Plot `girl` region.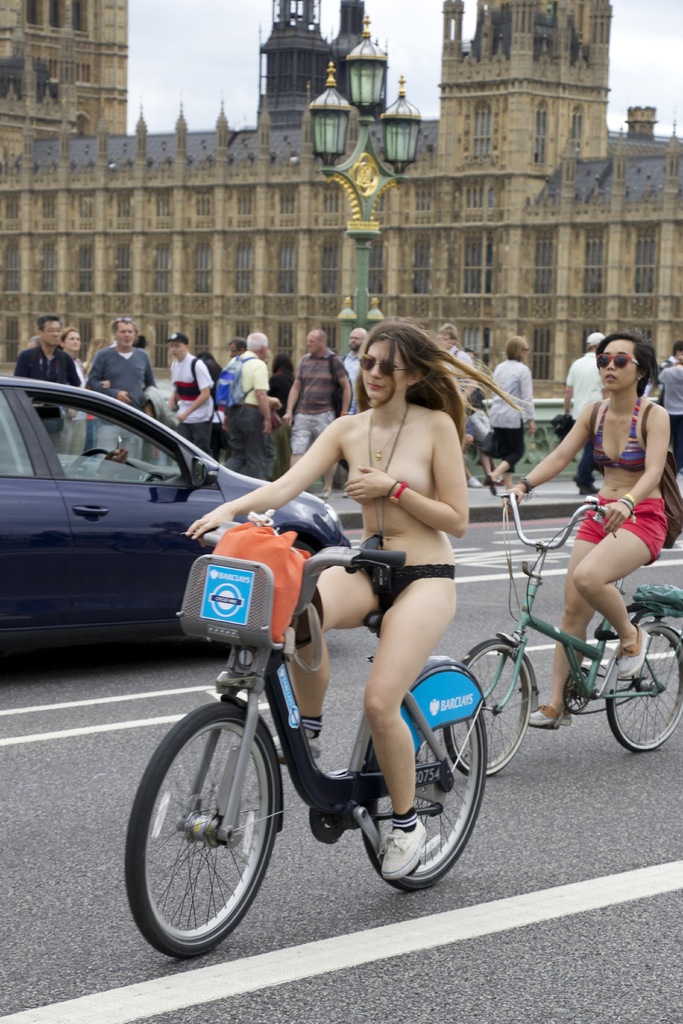
Plotted at 186/321/519/883.
